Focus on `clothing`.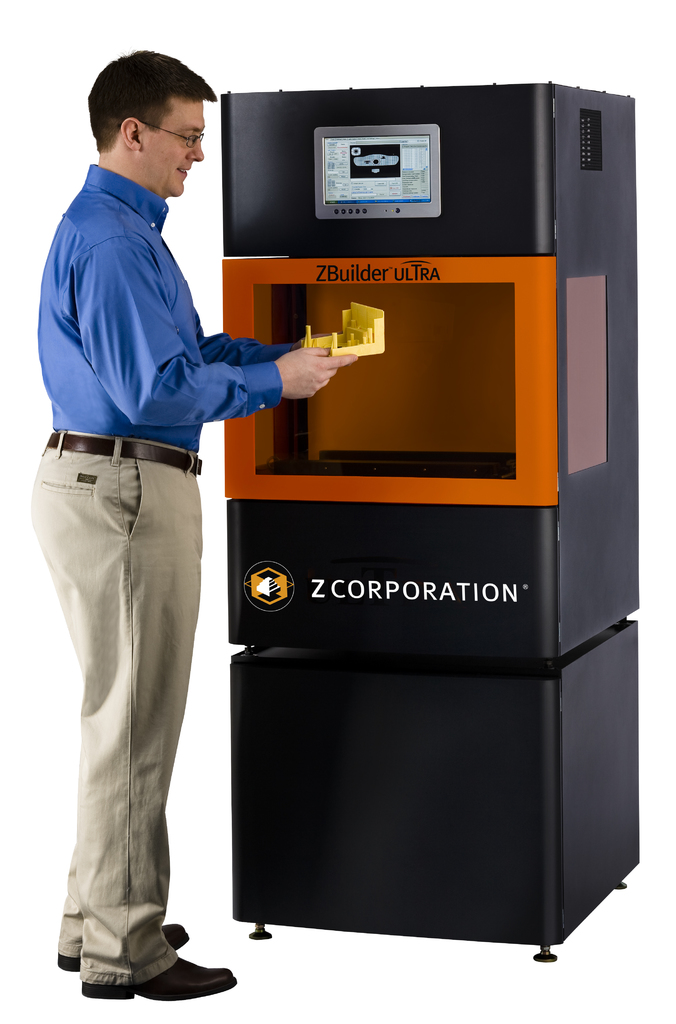
Focused at x1=29, y1=106, x2=261, y2=958.
